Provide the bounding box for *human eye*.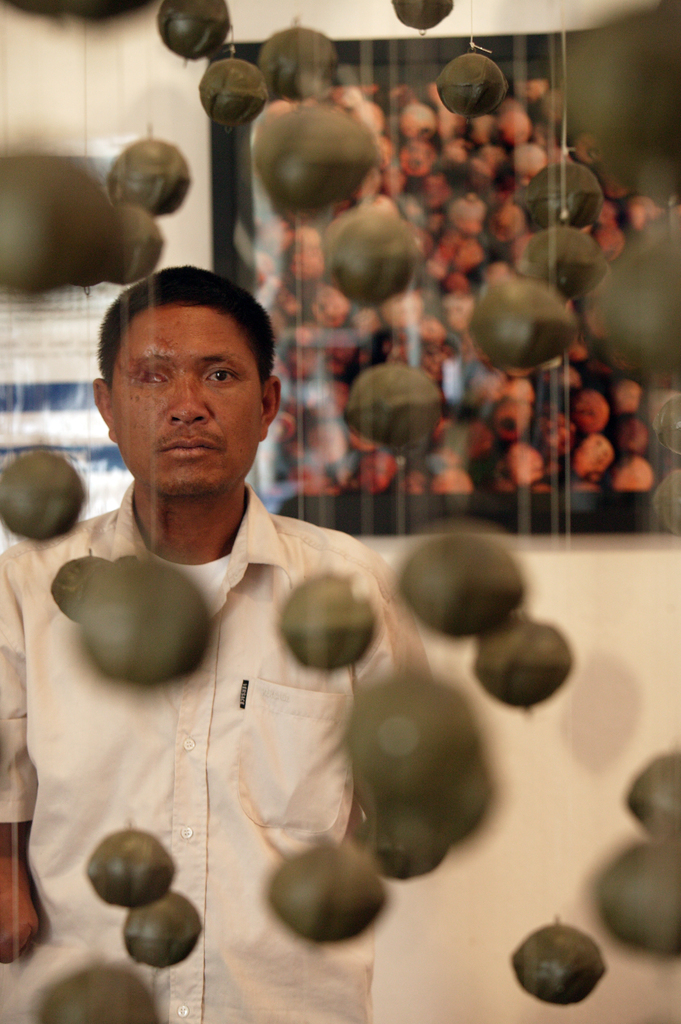
select_region(203, 367, 238, 386).
